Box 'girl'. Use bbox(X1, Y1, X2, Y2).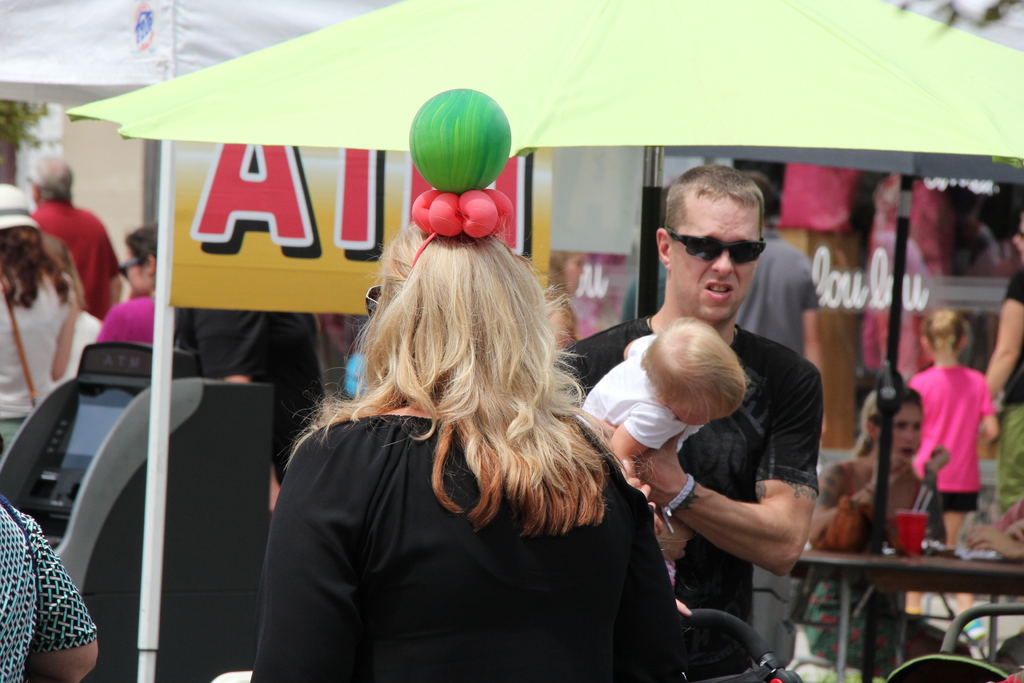
bbox(578, 317, 752, 613).
